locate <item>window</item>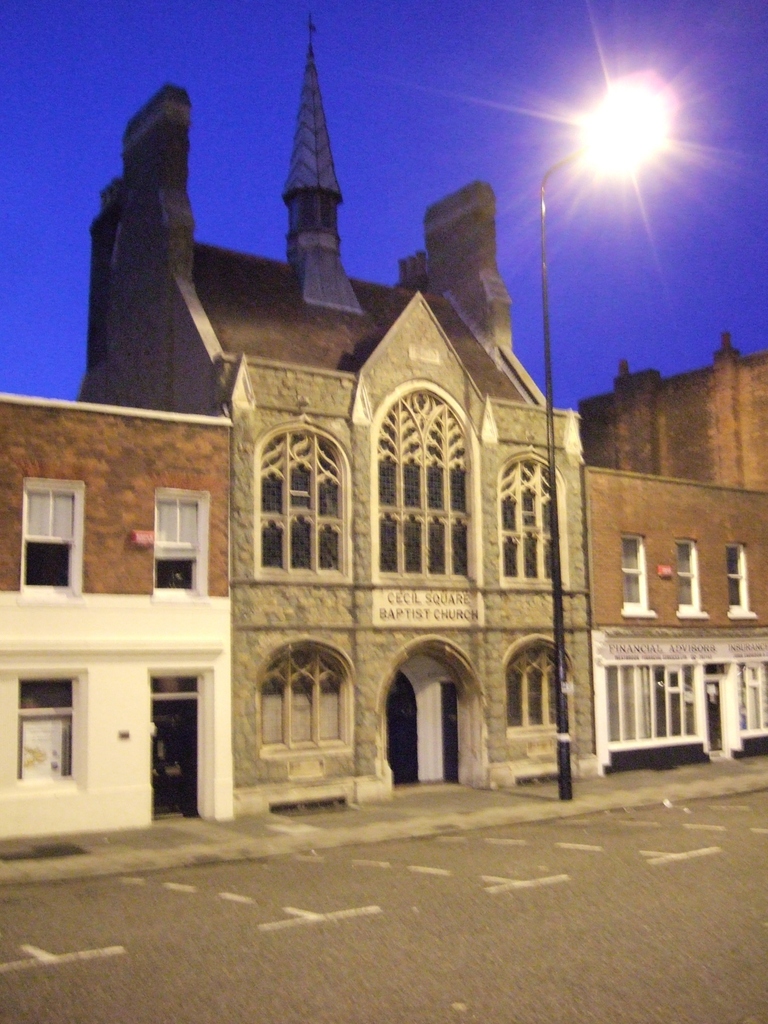
crop(604, 662, 705, 746)
